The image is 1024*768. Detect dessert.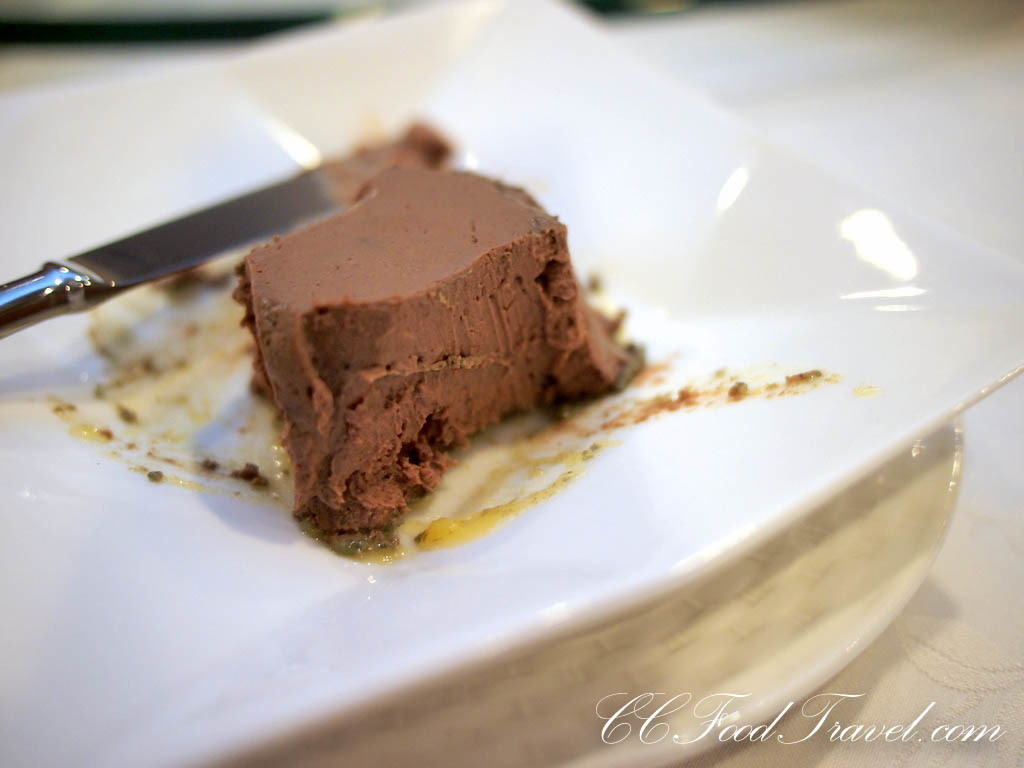
Detection: select_region(205, 156, 619, 560).
